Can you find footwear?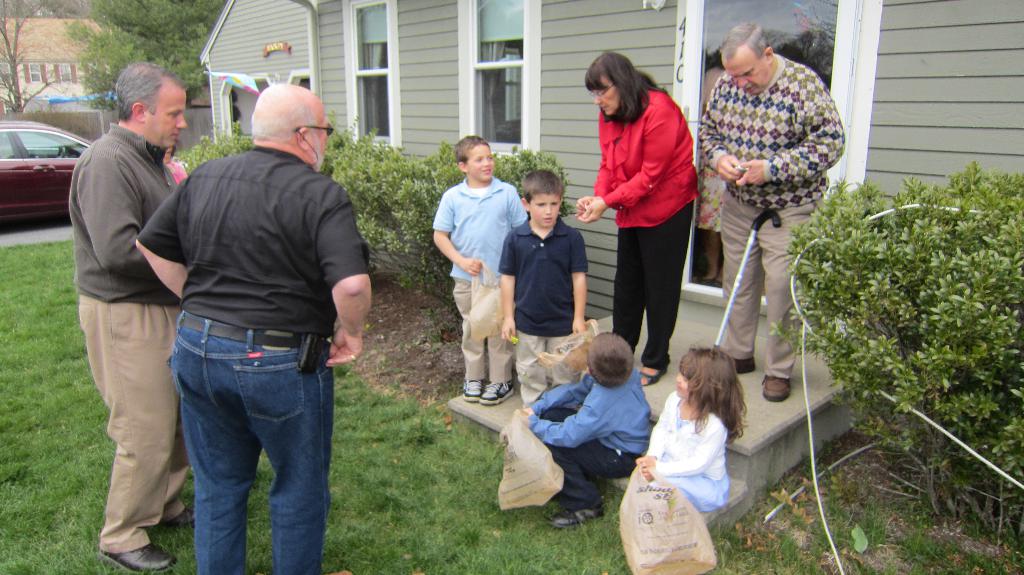
Yes, bounding box: pyautogui.locateOnScreen(732, 354, 762, 369).
